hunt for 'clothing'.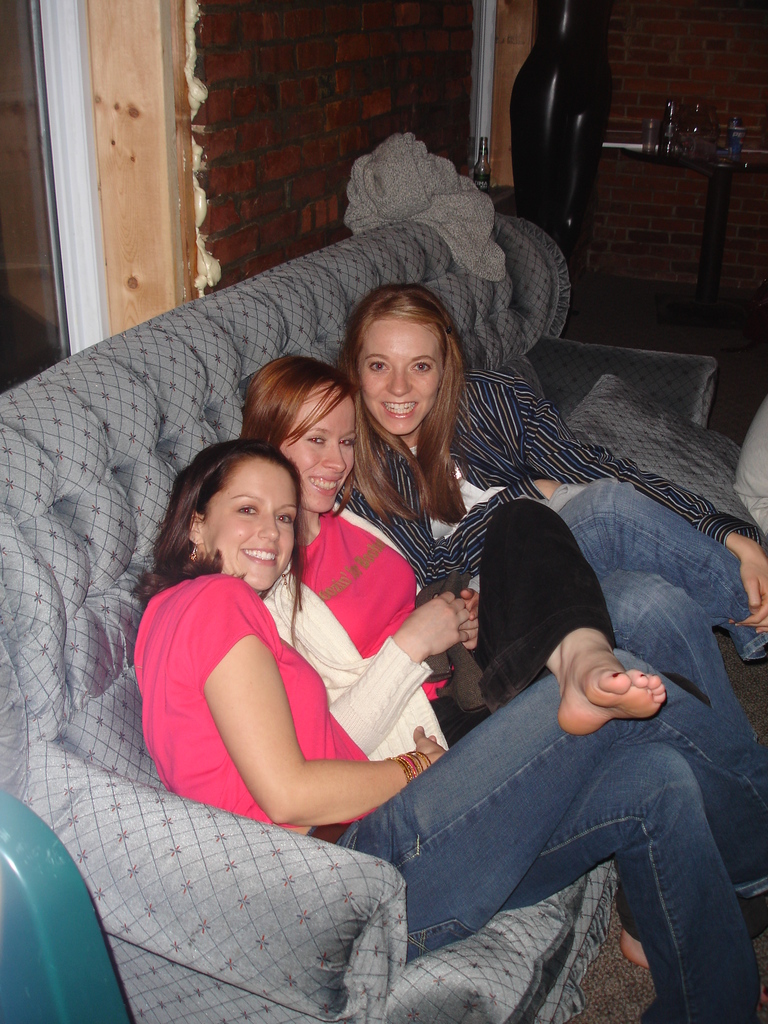
Hunted down at [248,493,767,942].
